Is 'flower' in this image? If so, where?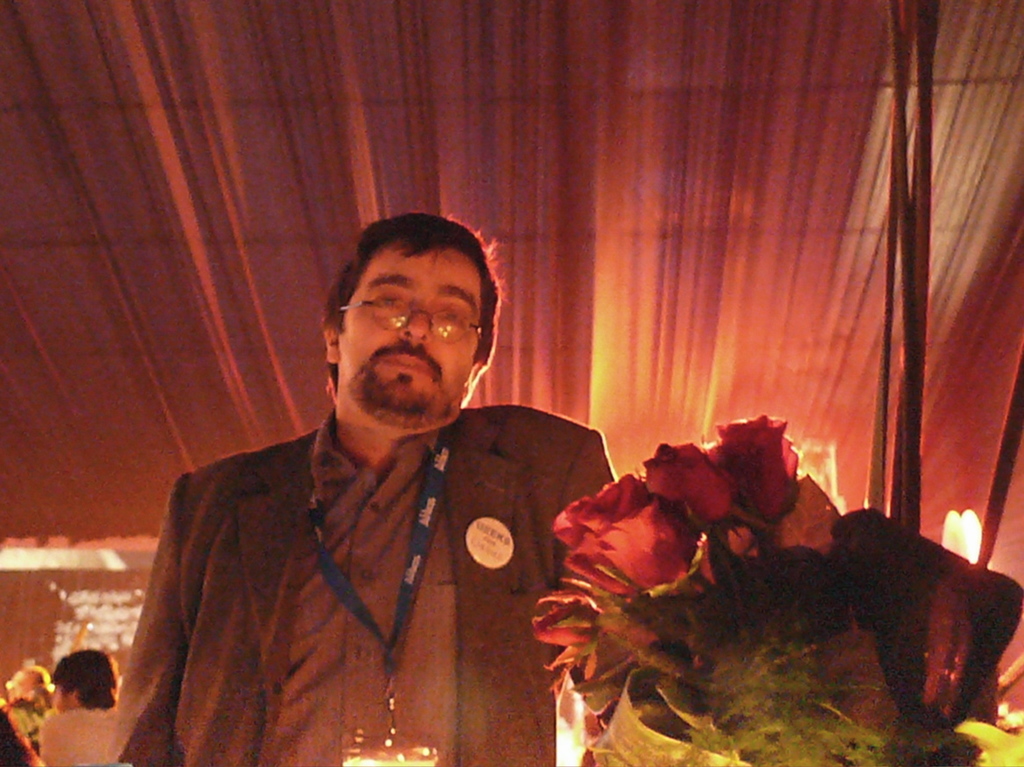
Yes, at (x1=530, y1=413, x2=856, y2=704).
